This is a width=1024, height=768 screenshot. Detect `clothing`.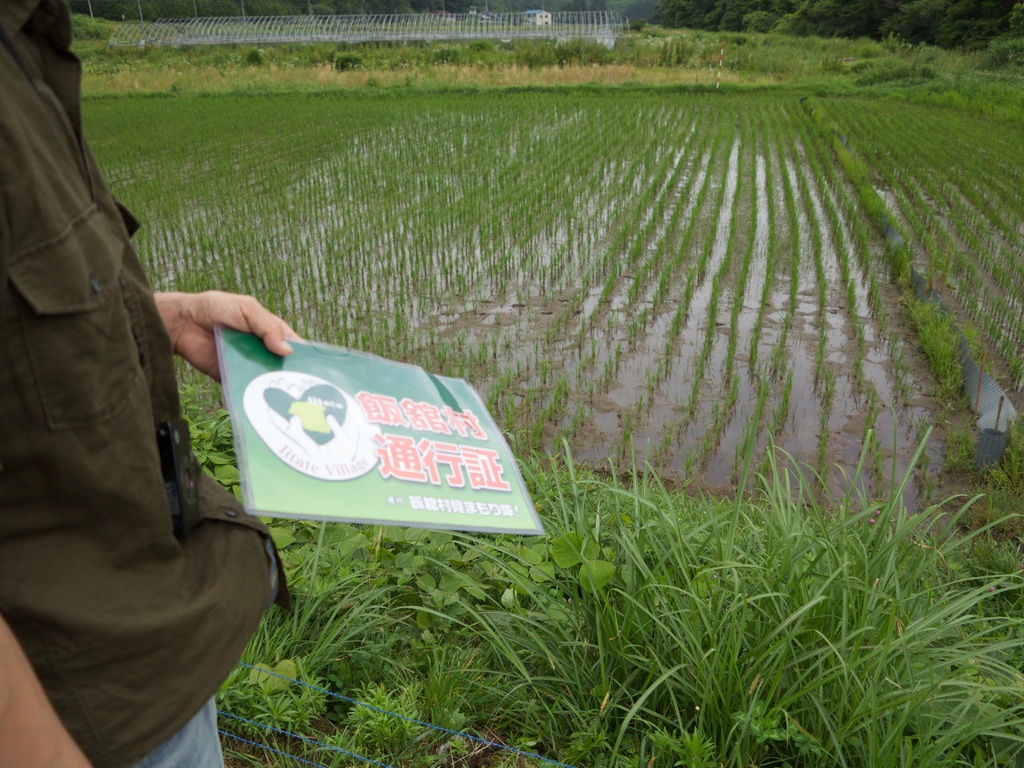
select_region(0, 0, 292, 767).
